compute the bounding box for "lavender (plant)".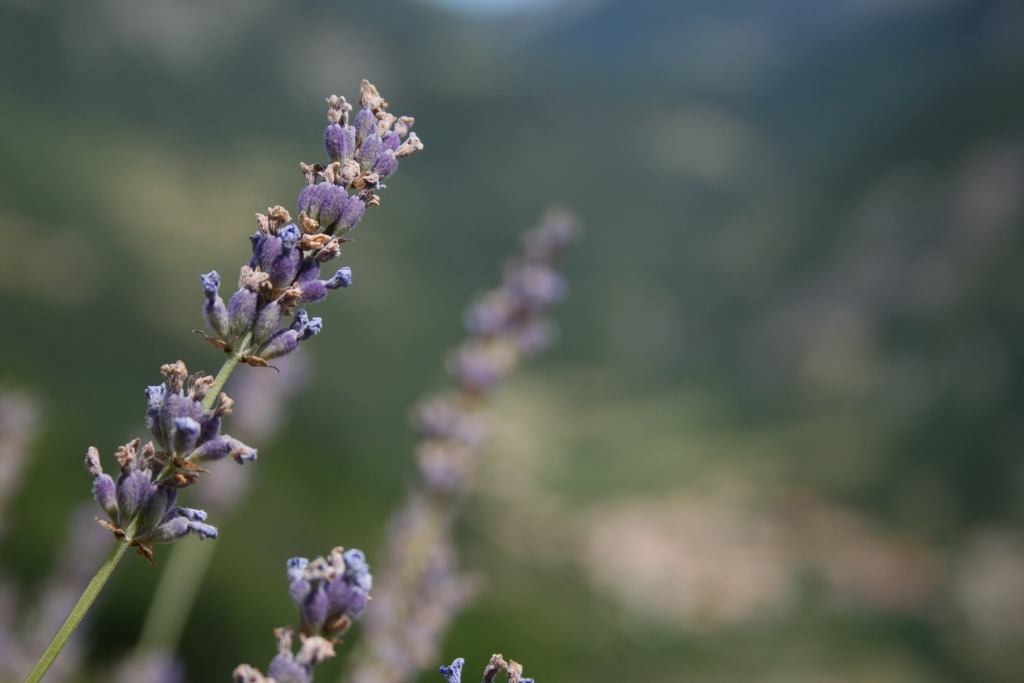
locate(356, 211, 570, 679).
